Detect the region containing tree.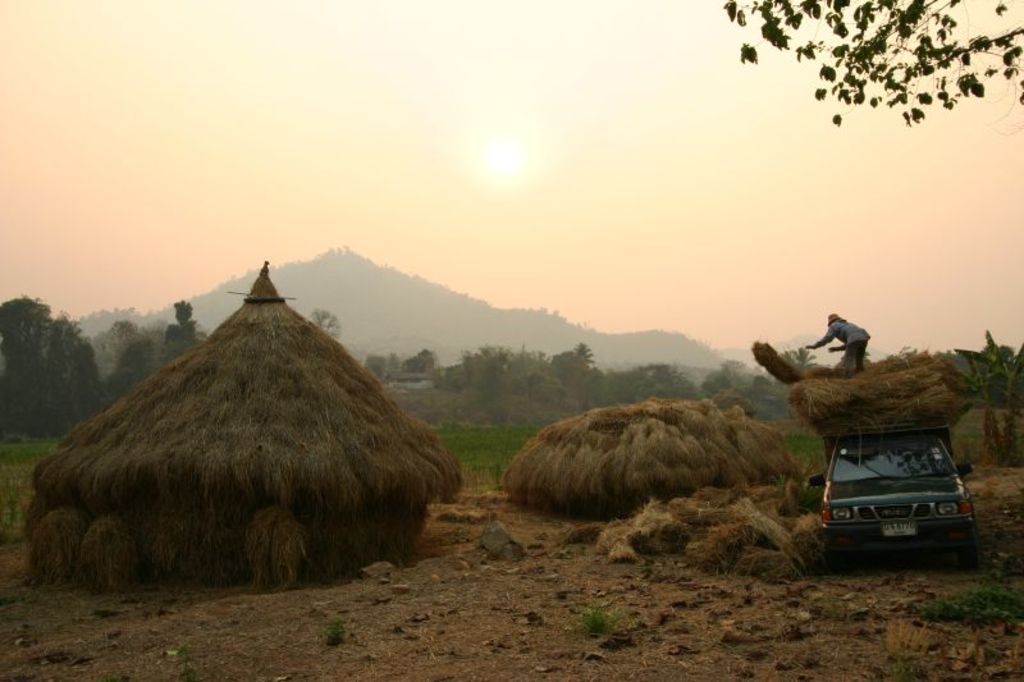
[left=161, top=292, right=206, bottom=356].
